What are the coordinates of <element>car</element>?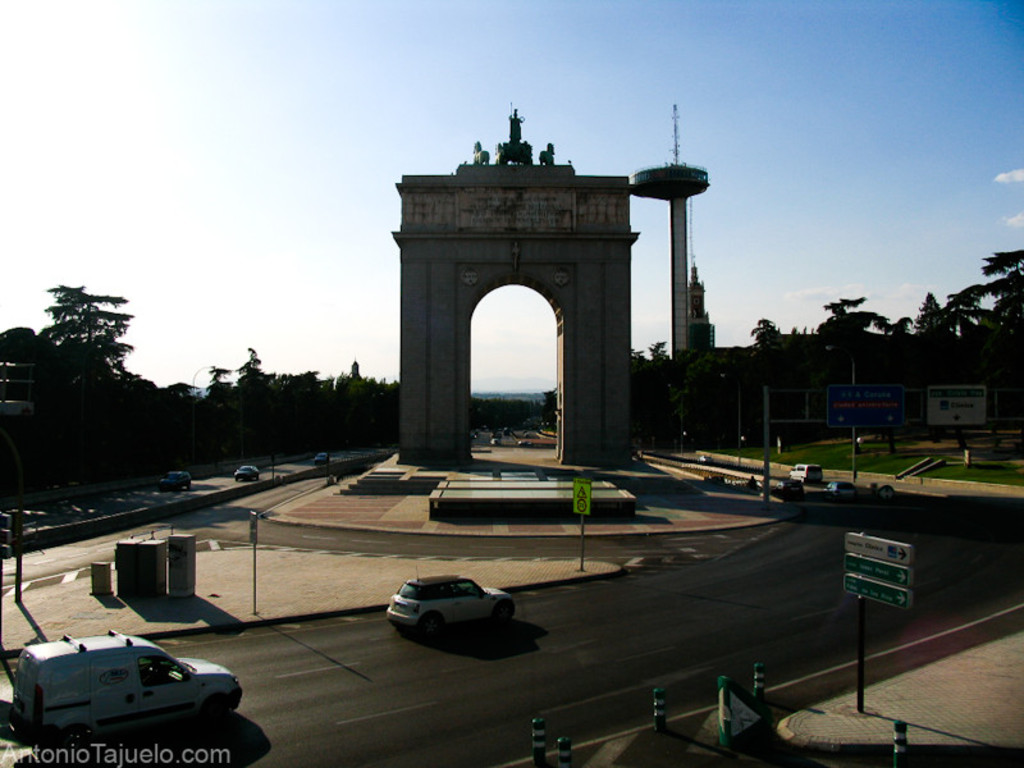
rect(229, 461, 257, 480).
